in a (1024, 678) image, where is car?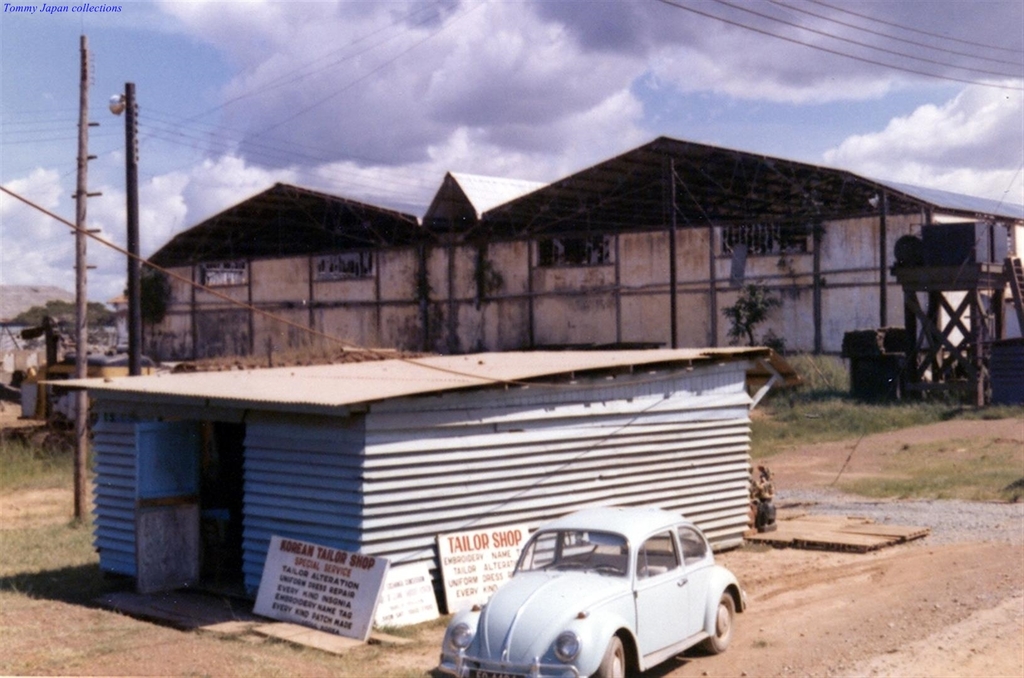
{"left": 436, "top": 507, "right": 745, "bottom": 677}.
